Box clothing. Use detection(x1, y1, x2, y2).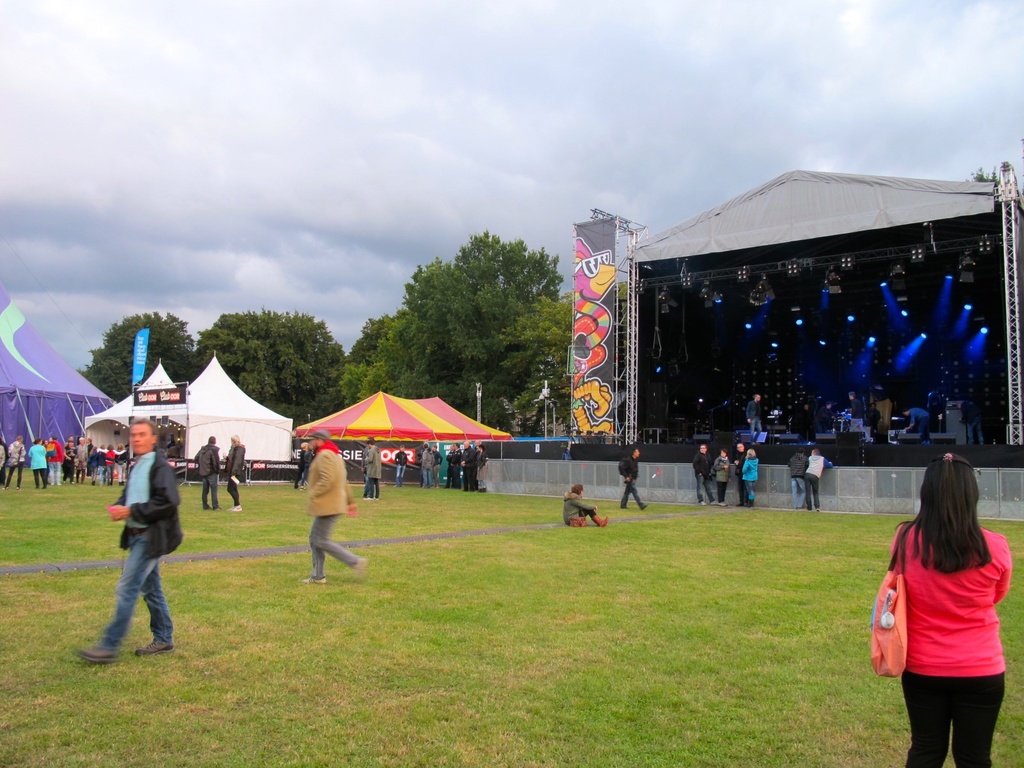
detection(304, 441, 357, 577).
